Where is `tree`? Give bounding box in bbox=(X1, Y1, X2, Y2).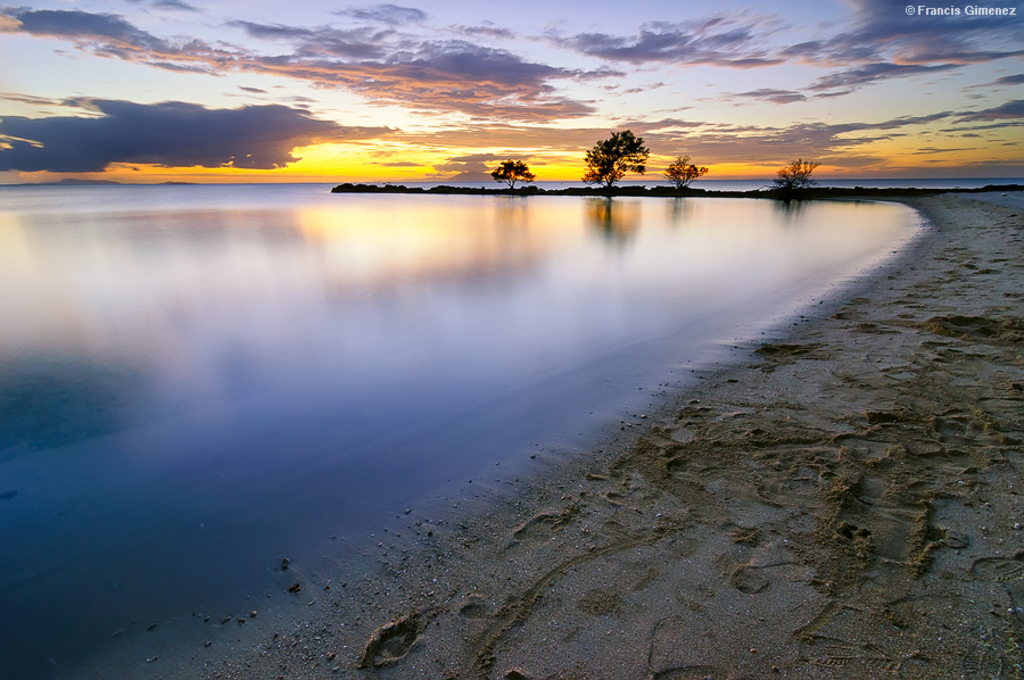
bbox=(578, 105, 674, 183).
